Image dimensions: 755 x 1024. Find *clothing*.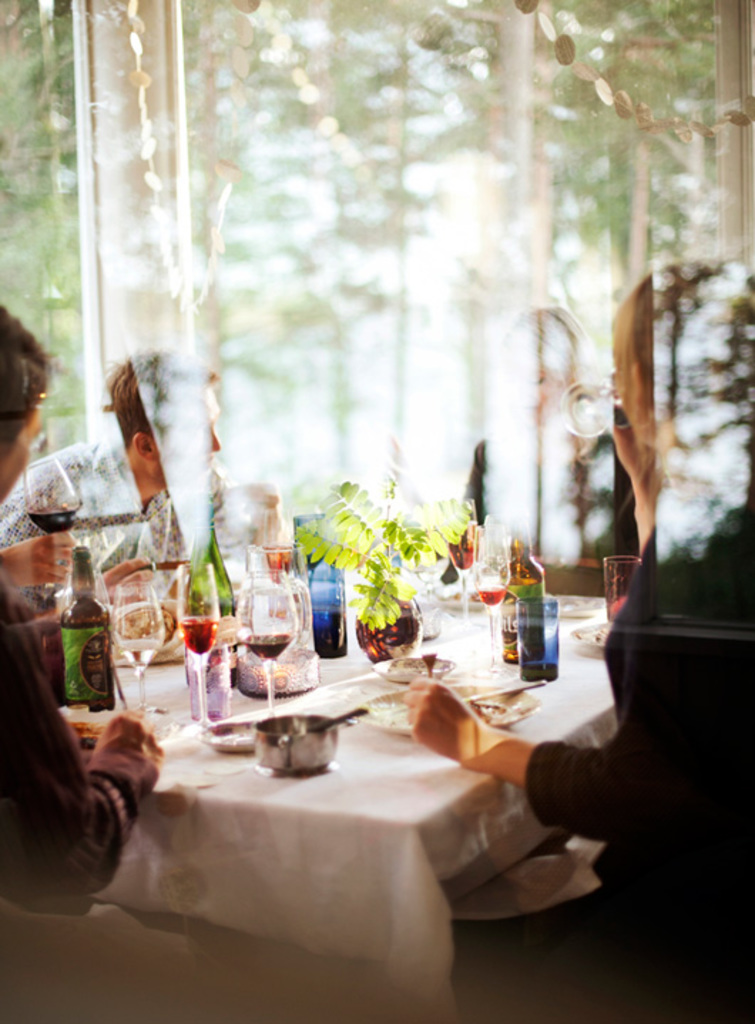
[left=0, top=571, right=140, bottom=911].
